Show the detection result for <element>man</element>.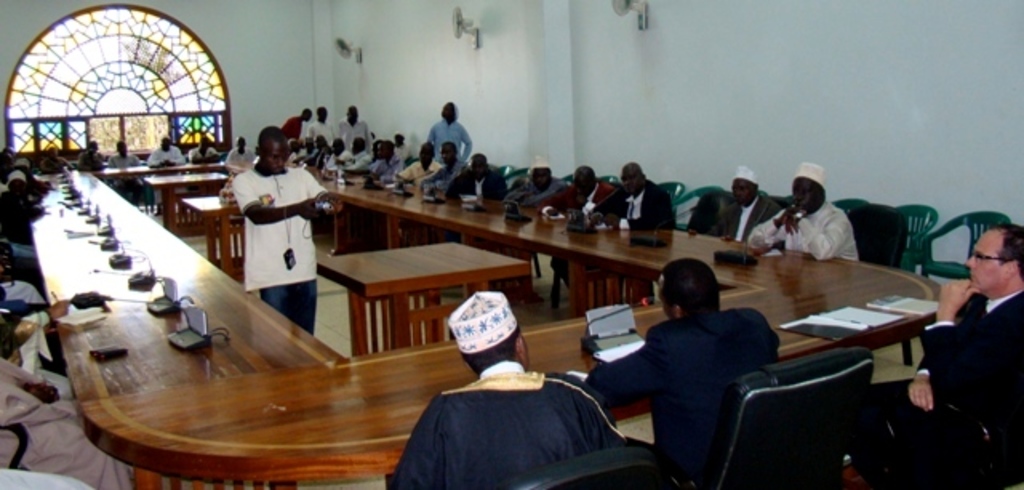
306/133/336/176.
